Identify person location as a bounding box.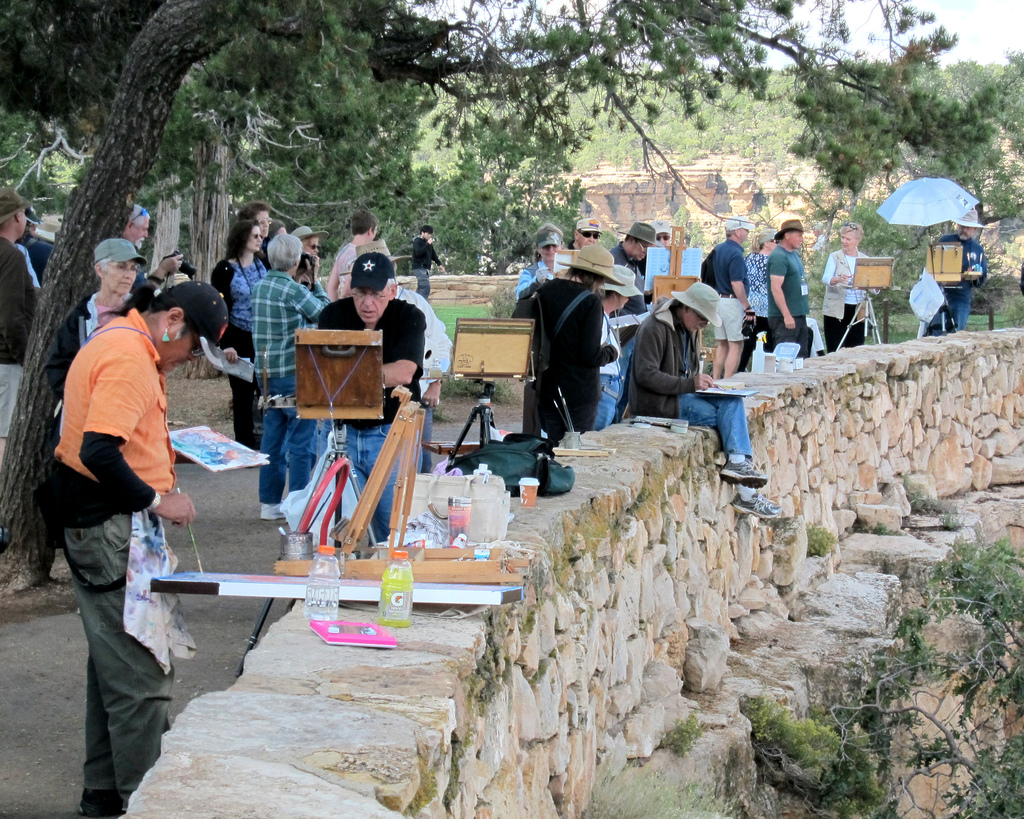
(54, 235, 151, 395).
